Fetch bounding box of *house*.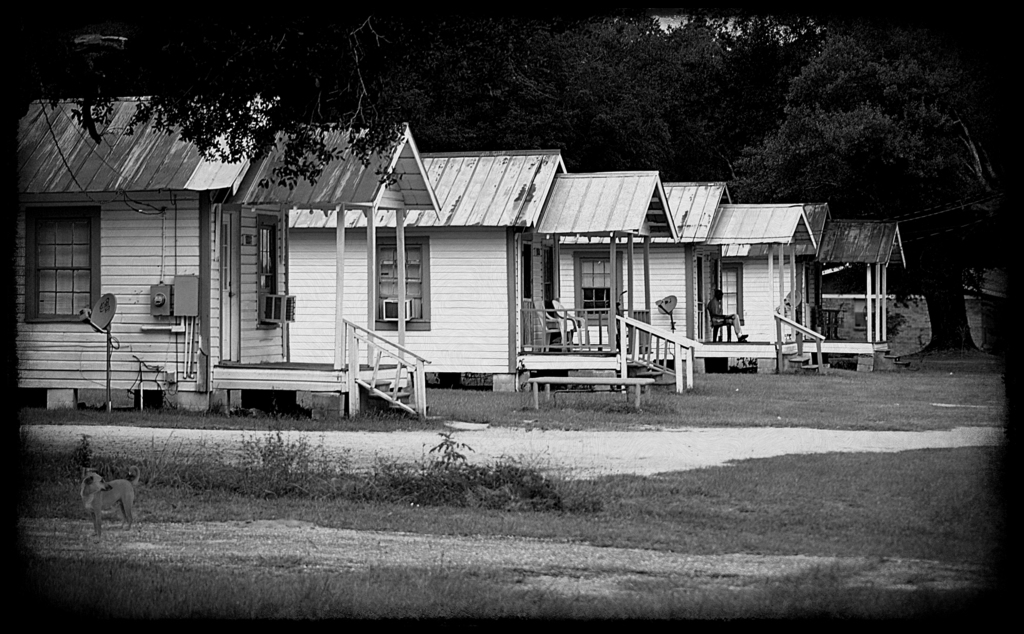
Bbox: bbox=(680, 186, 821, 371).
